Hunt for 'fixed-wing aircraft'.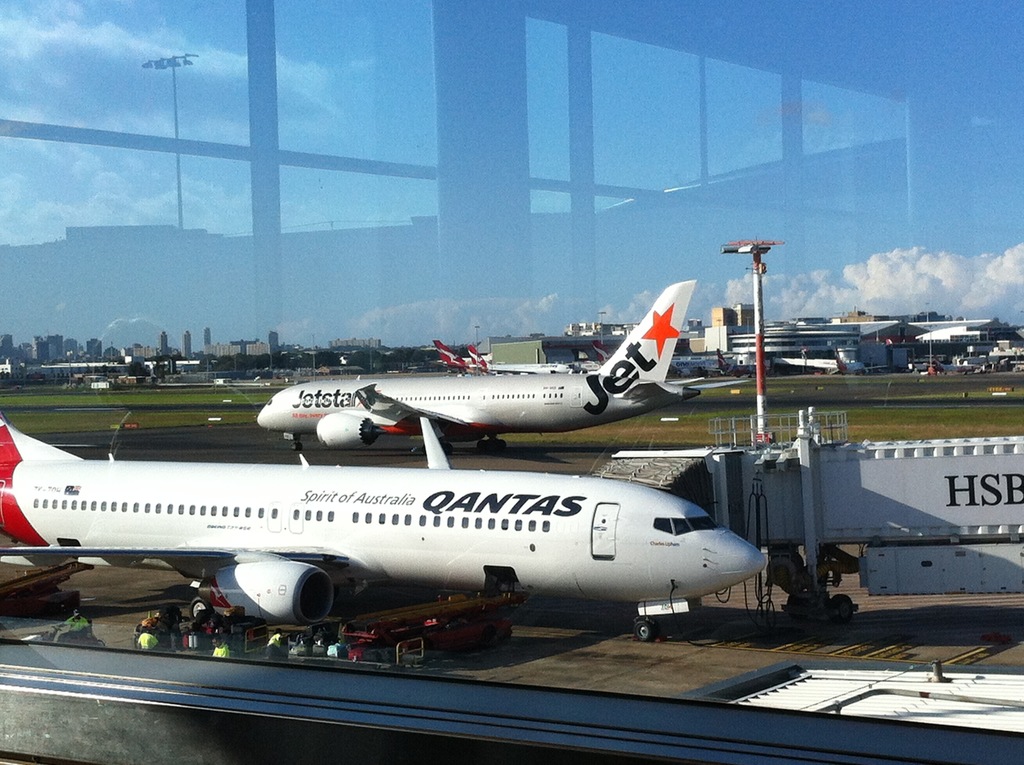
Hunted down at select_region(0, 403, 774, 632).
